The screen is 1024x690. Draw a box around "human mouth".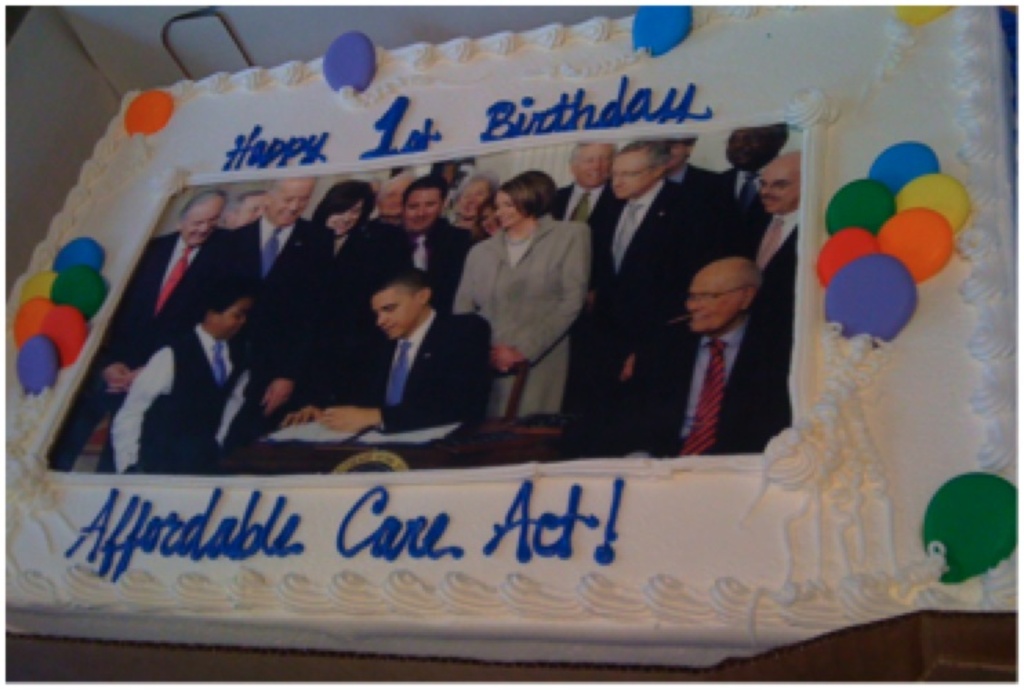
<box>381,320,396,333</box>.
